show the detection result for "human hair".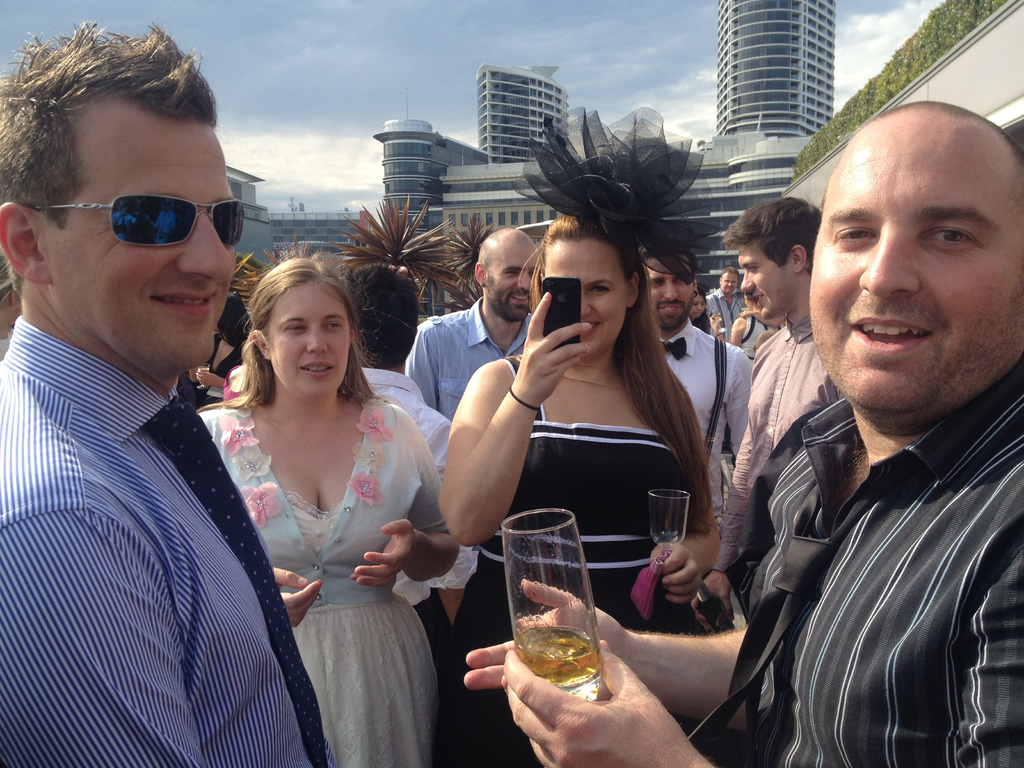
<bbox>10, 26, 225, 237</bbox>.
